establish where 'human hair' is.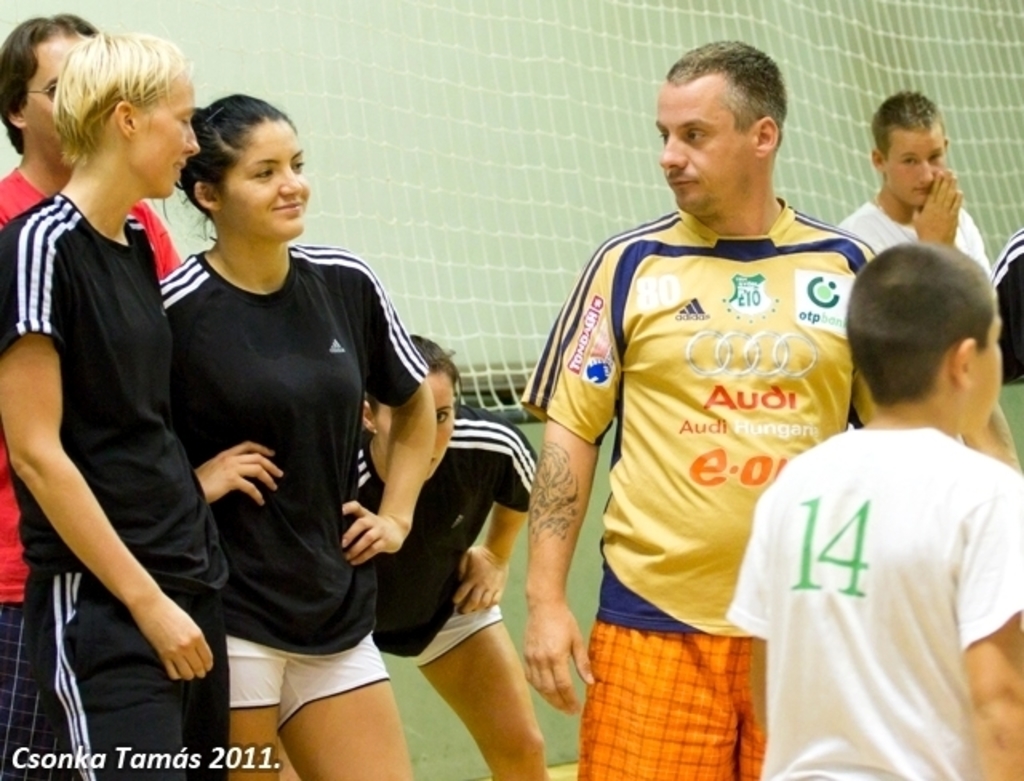
Established at {"left": 856, "top": 226, "right": 1002, "bottom": 418}.
